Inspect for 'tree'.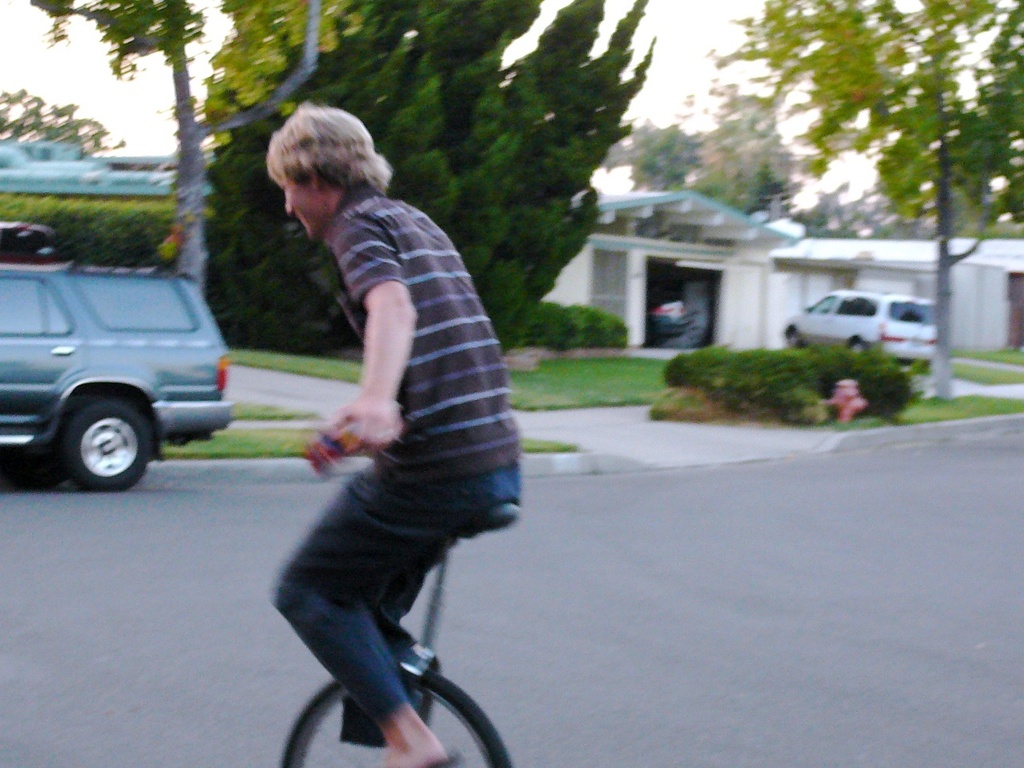
Inspection: <bbox>710, 0, 1023, 404</bbox>.
